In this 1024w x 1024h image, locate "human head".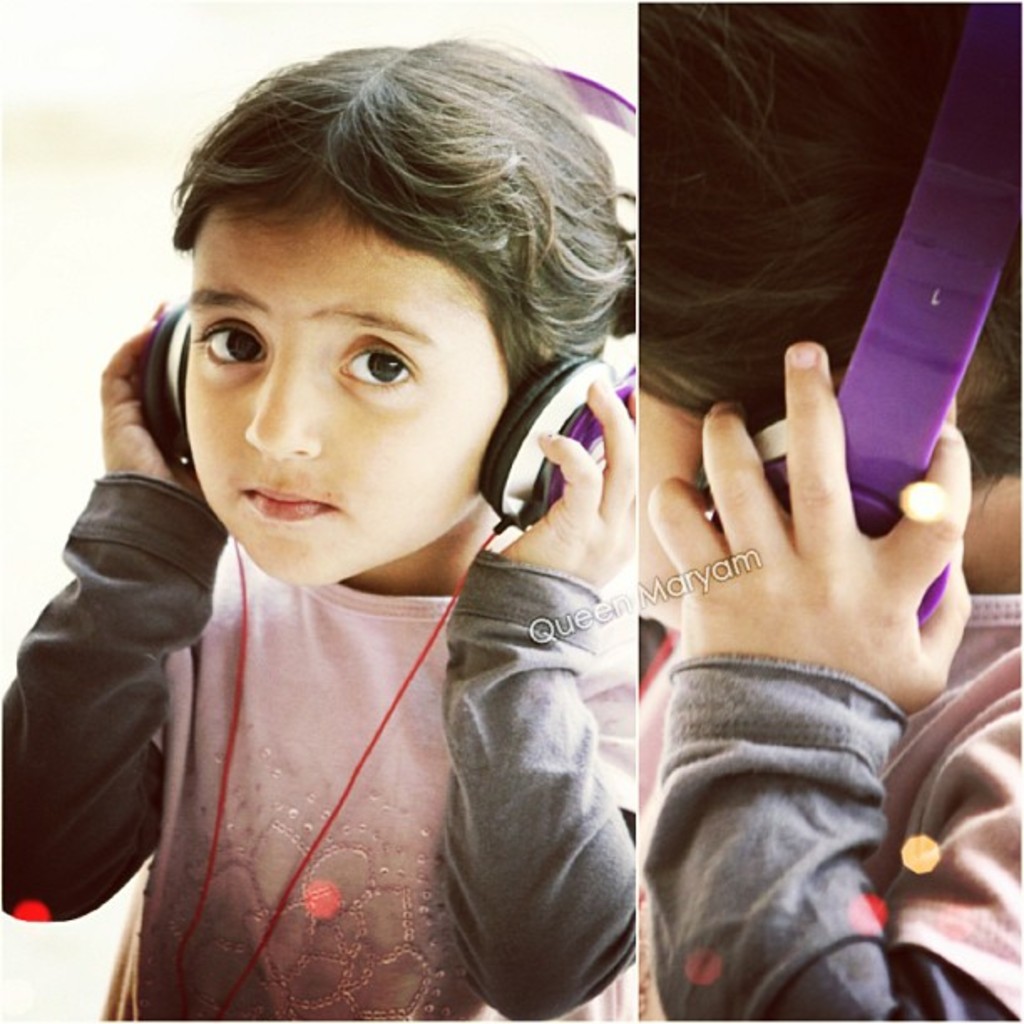
Bounding box: 127 30 601 619.
